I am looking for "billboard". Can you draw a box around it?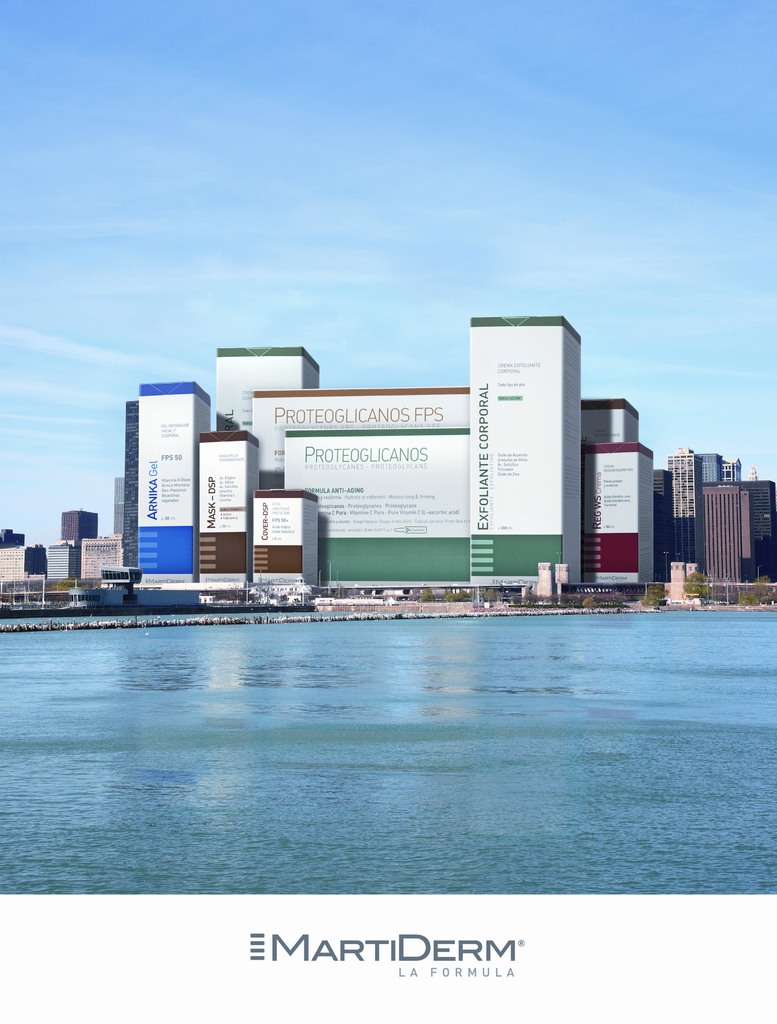
Sure, the bounding box is [579,447,653,584].
